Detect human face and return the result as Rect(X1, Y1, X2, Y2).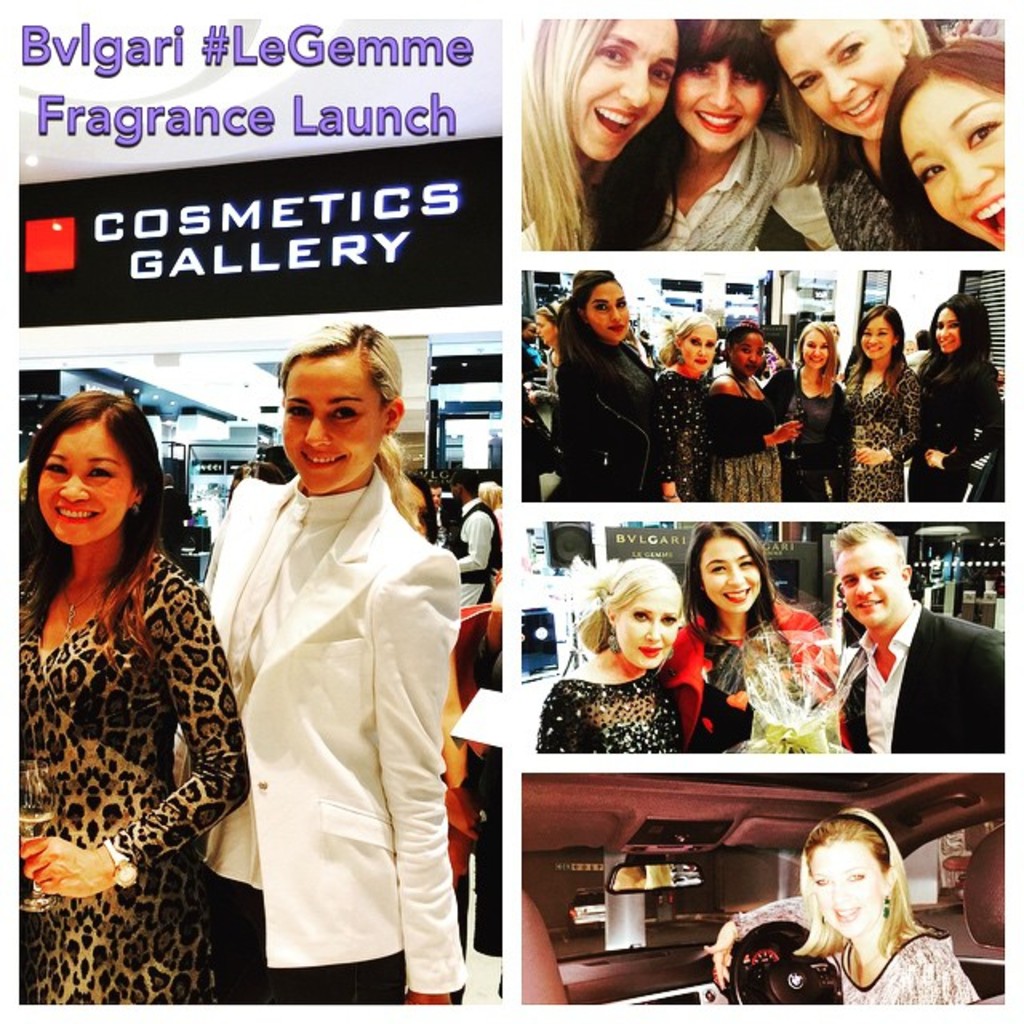
Rect(675, 53, 768, 155).
